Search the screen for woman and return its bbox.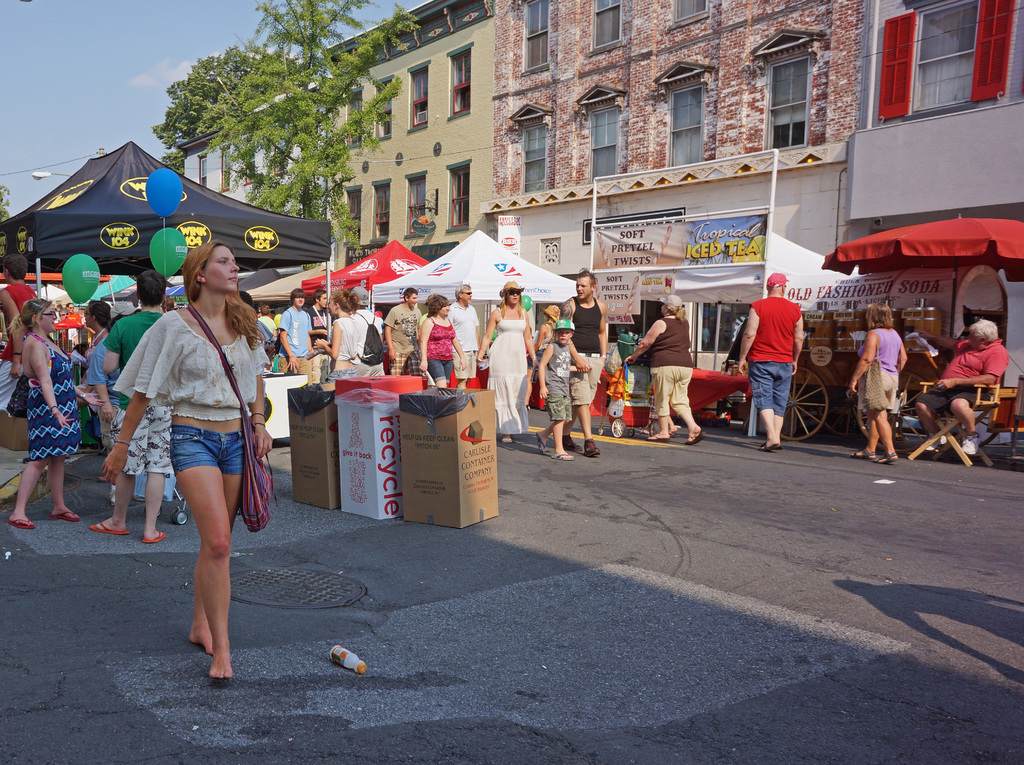
Found: {"x1": 470, "y1": 279, "x2": 539, "y2": 447}.
